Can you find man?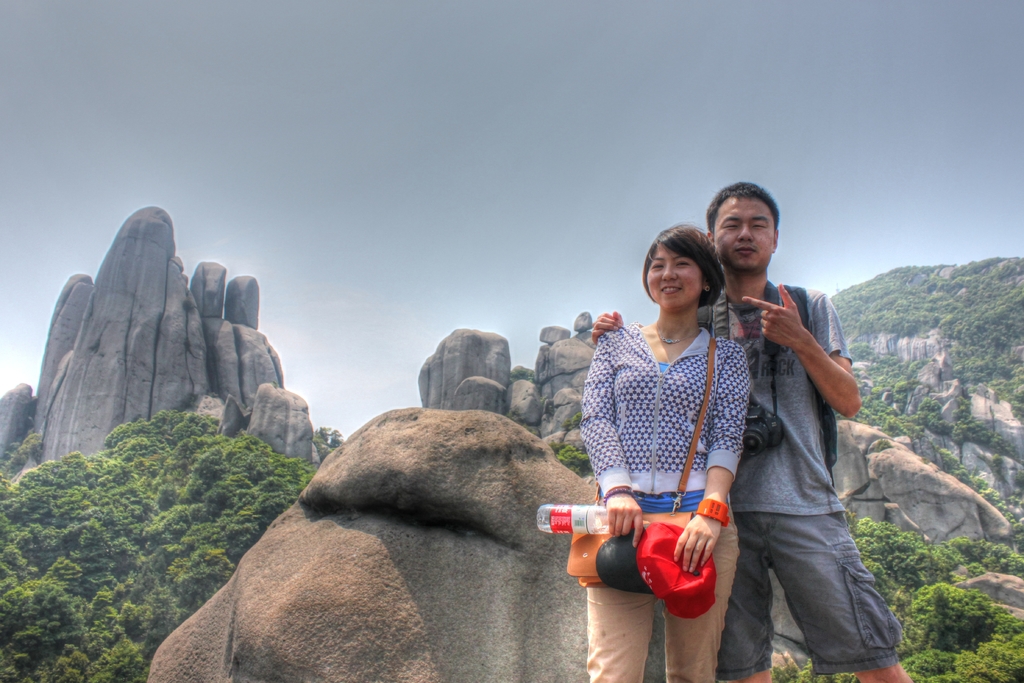
Yes, bounding box: (586, 176, 921, 682).
